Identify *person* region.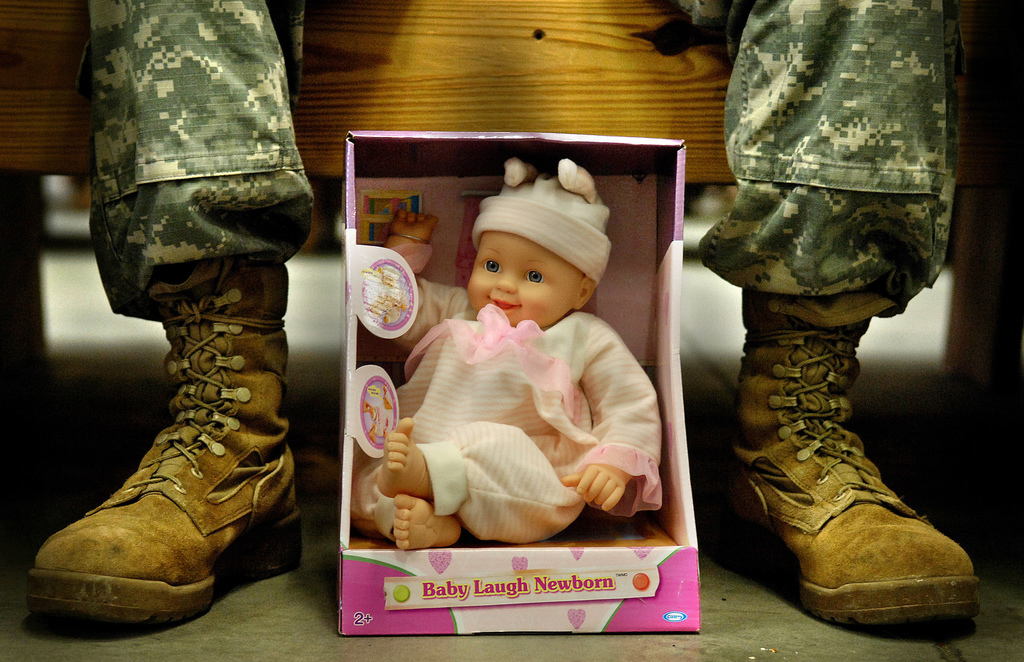
Region: [x1=349, y1=155, x2=668, y2=548].
